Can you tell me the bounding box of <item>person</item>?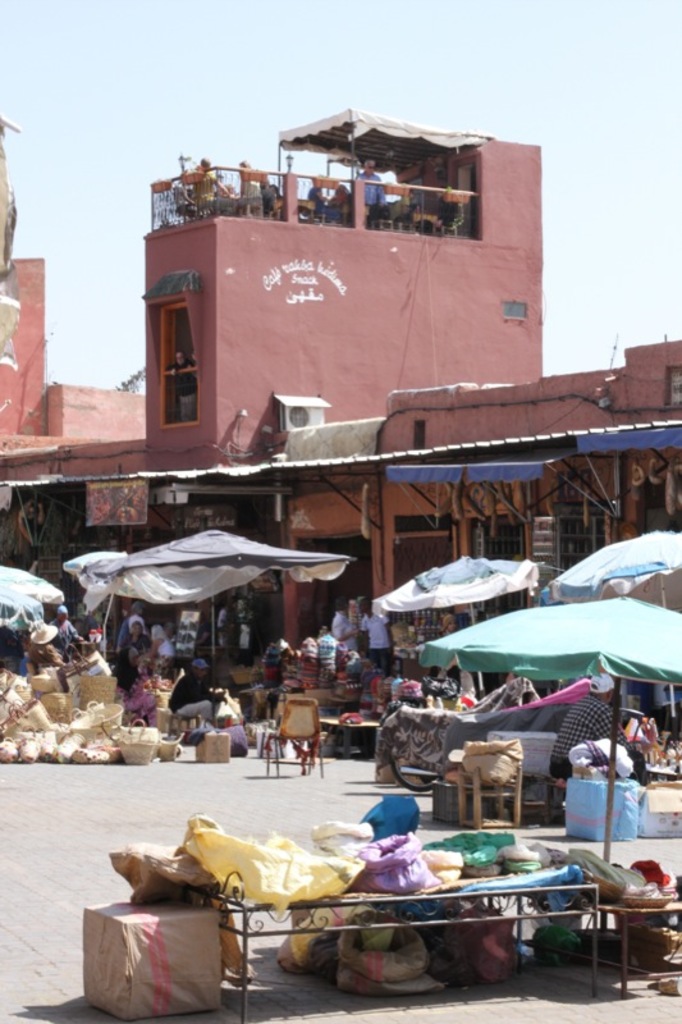
<bbox>115, 617, 142, 686</bbox>.
